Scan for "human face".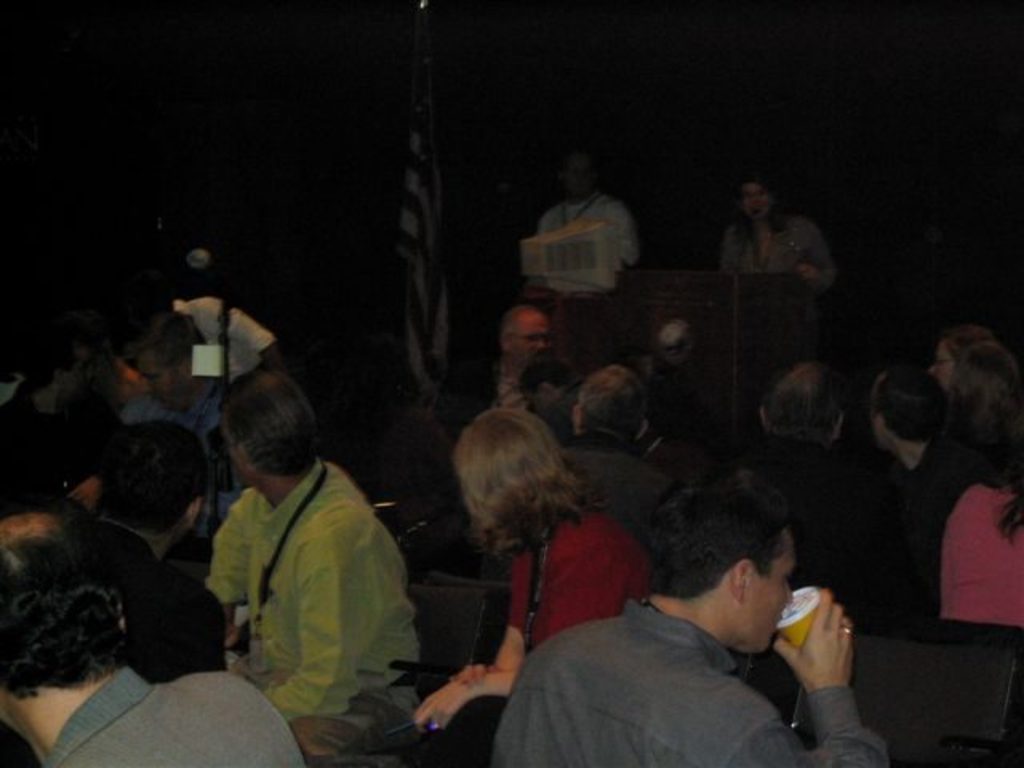
Scan result: bbox=[510, 312, 549, 368].
